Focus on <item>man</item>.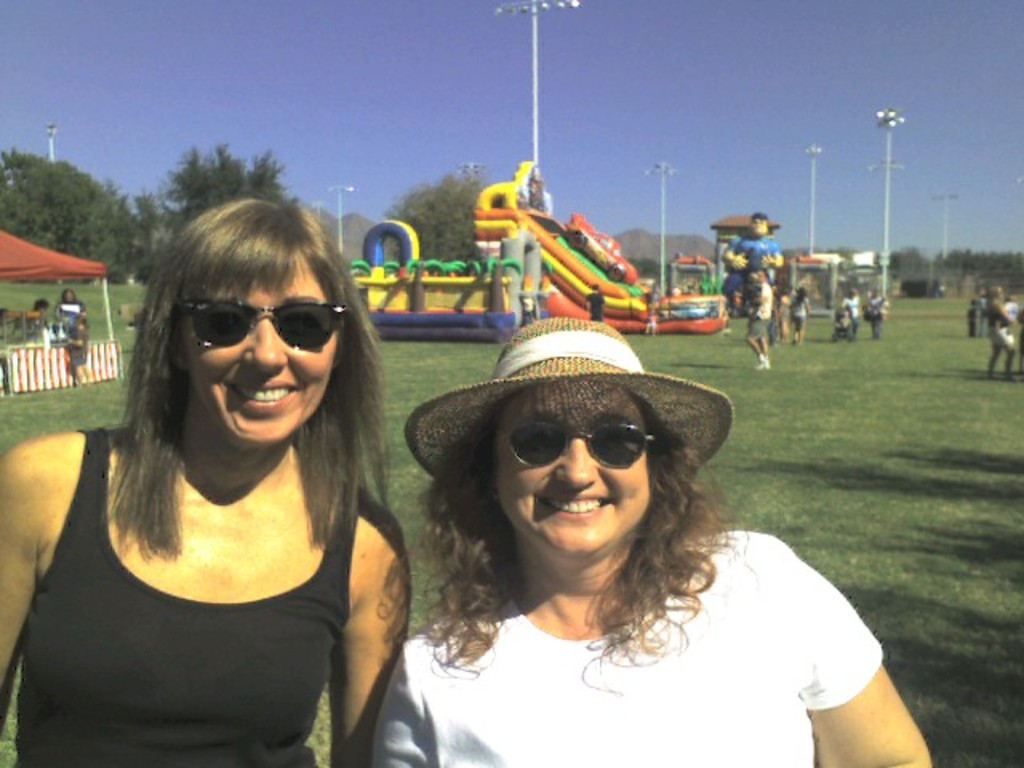
Focused at [869, 291, 886, 338].
